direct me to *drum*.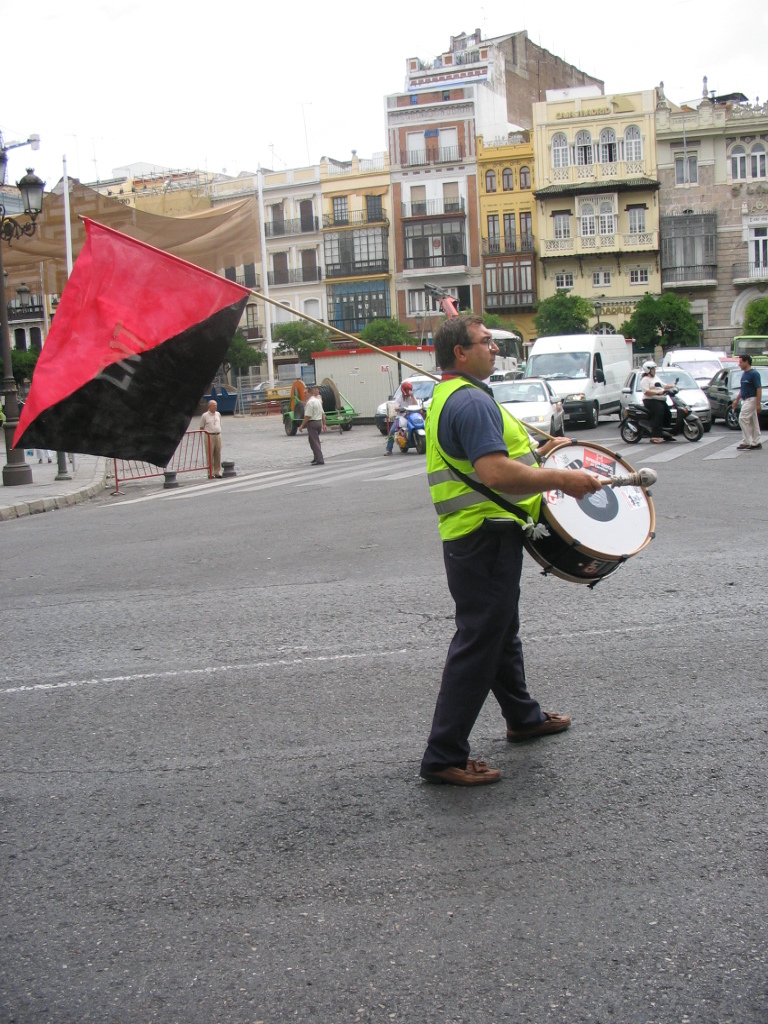
Direction: bbox(527, 437, 656, 589).
